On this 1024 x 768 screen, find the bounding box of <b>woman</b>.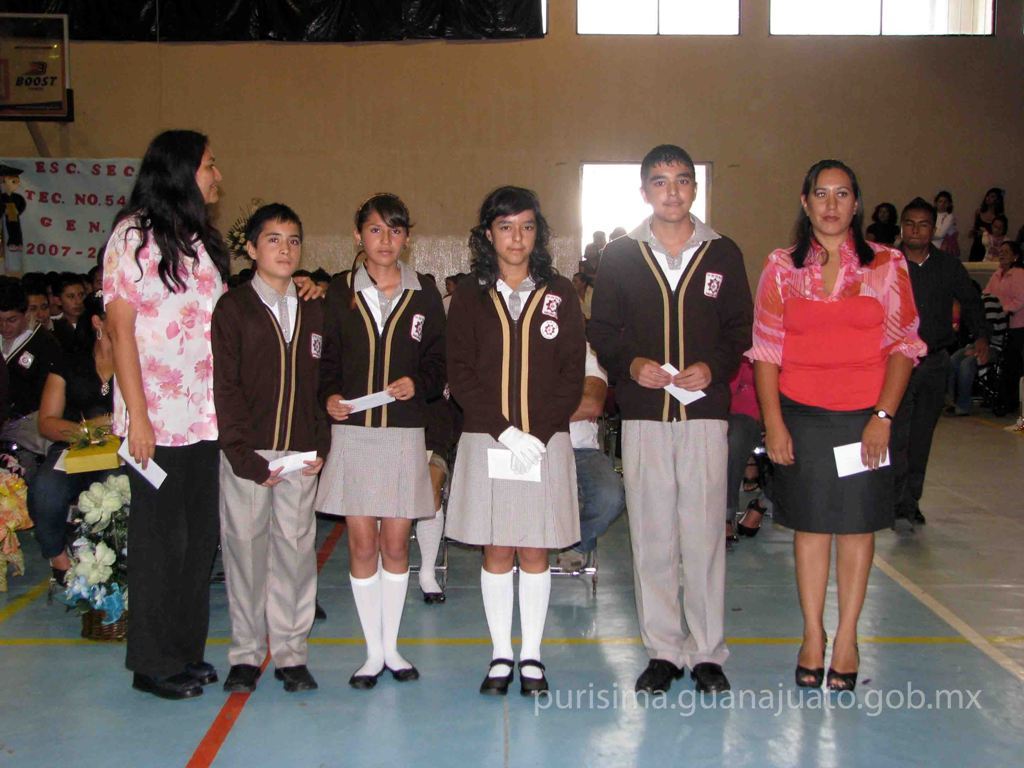
Bounding box: pyautogui.locateOnScreen(982, 215, 1009, 258).
